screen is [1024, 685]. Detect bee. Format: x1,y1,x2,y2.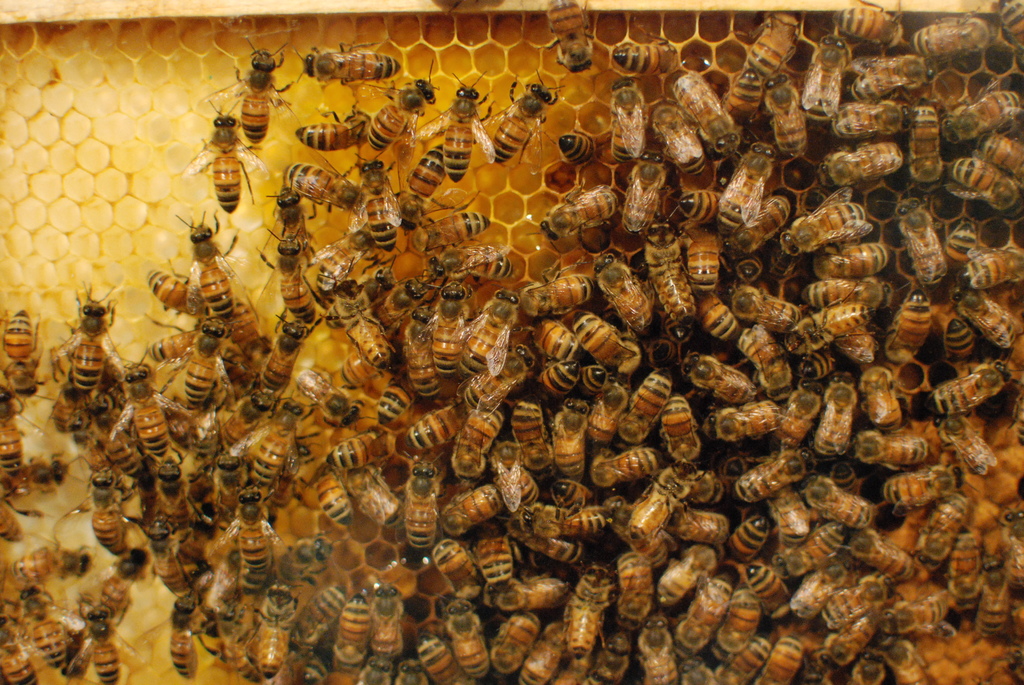
456,290,528,386.
